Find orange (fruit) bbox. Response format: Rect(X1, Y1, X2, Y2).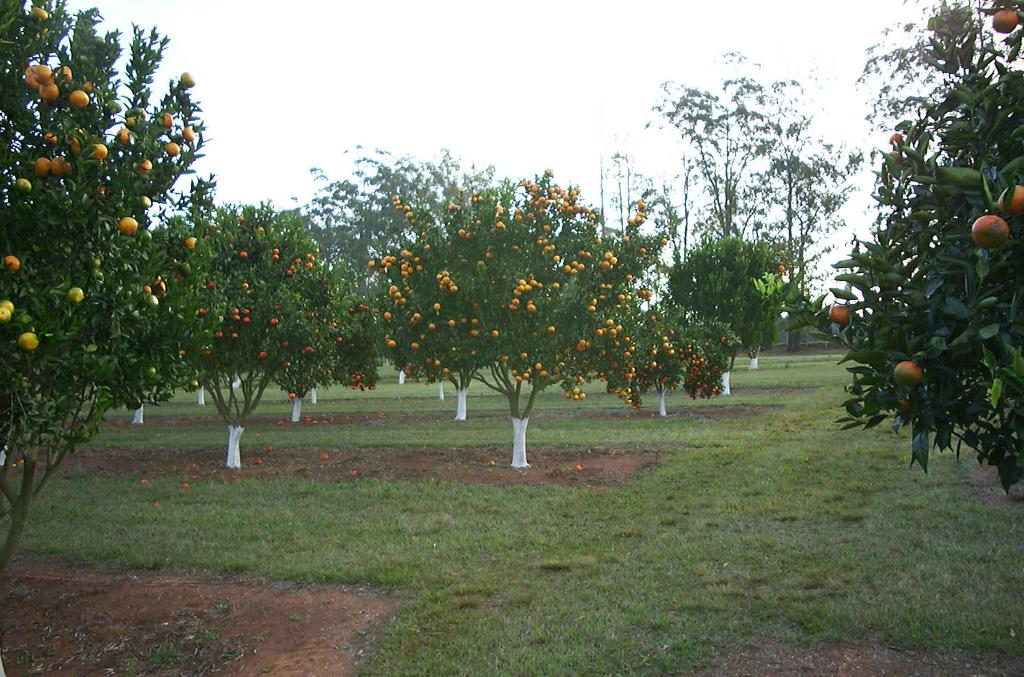
Rect(897, 357, 913, 377).
